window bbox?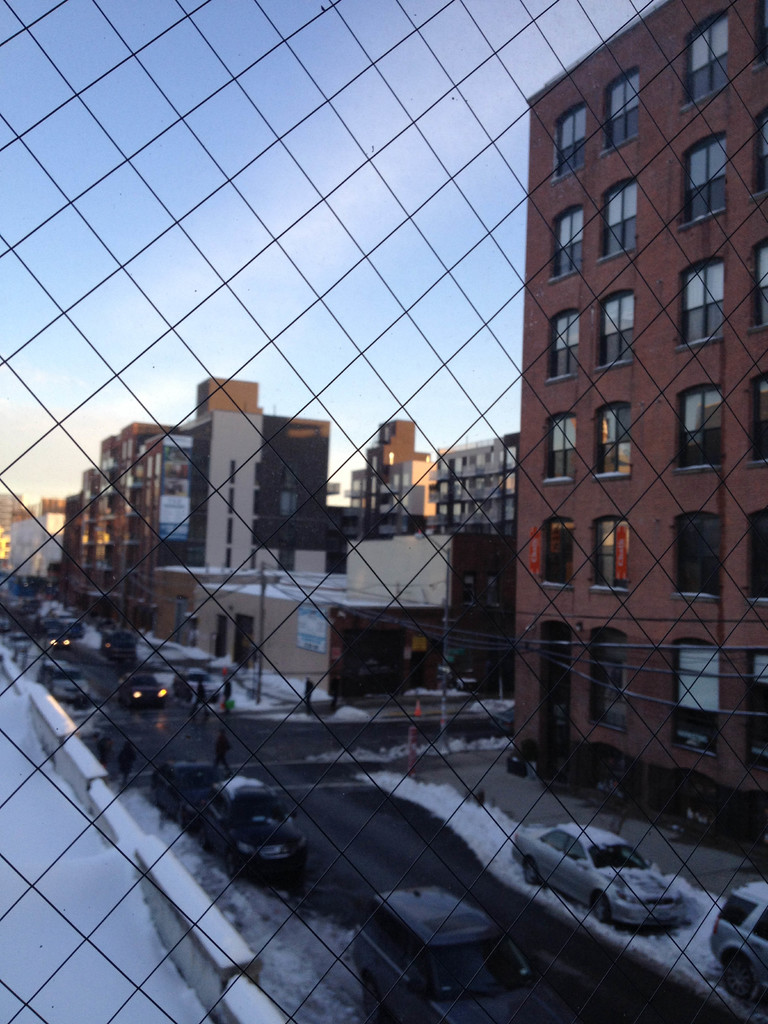
[680, 9, 732, 114]
